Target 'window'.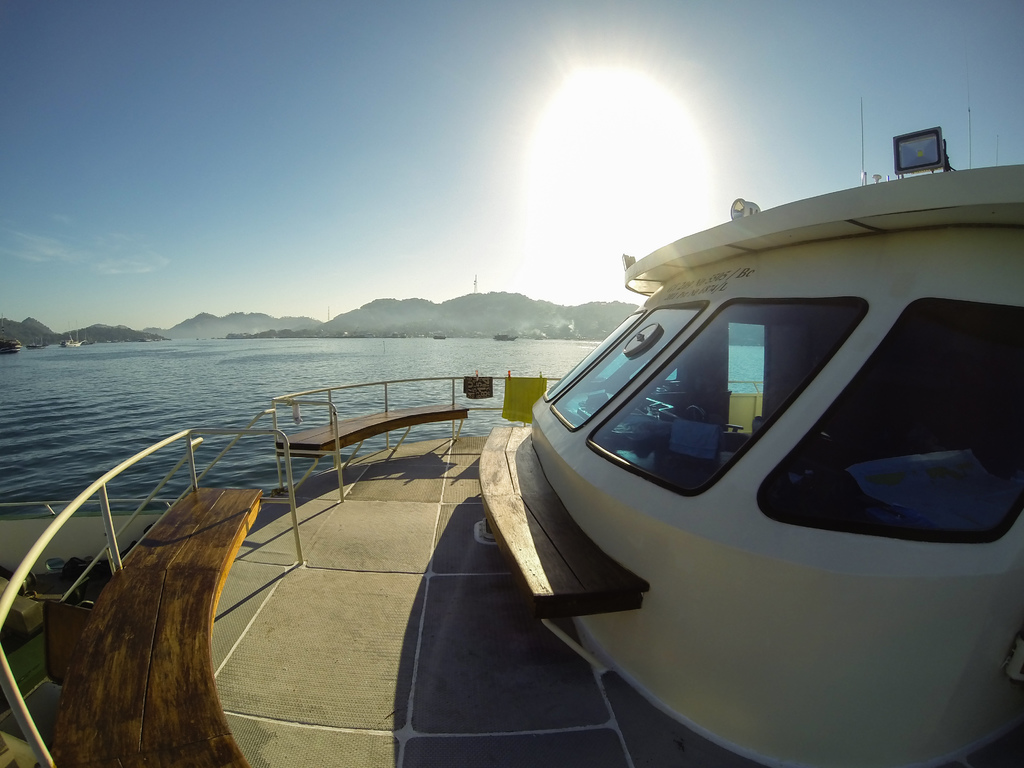
Target region: l=583, t=294, r=870, b=499.
